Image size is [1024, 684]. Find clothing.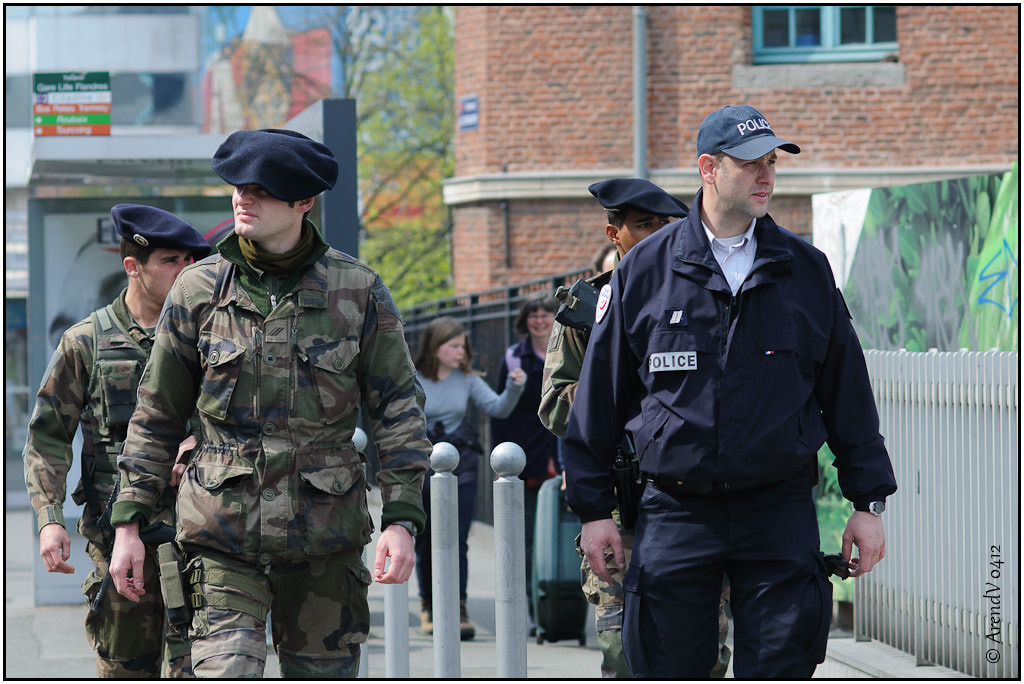
region(578, 495, 628, 683).
